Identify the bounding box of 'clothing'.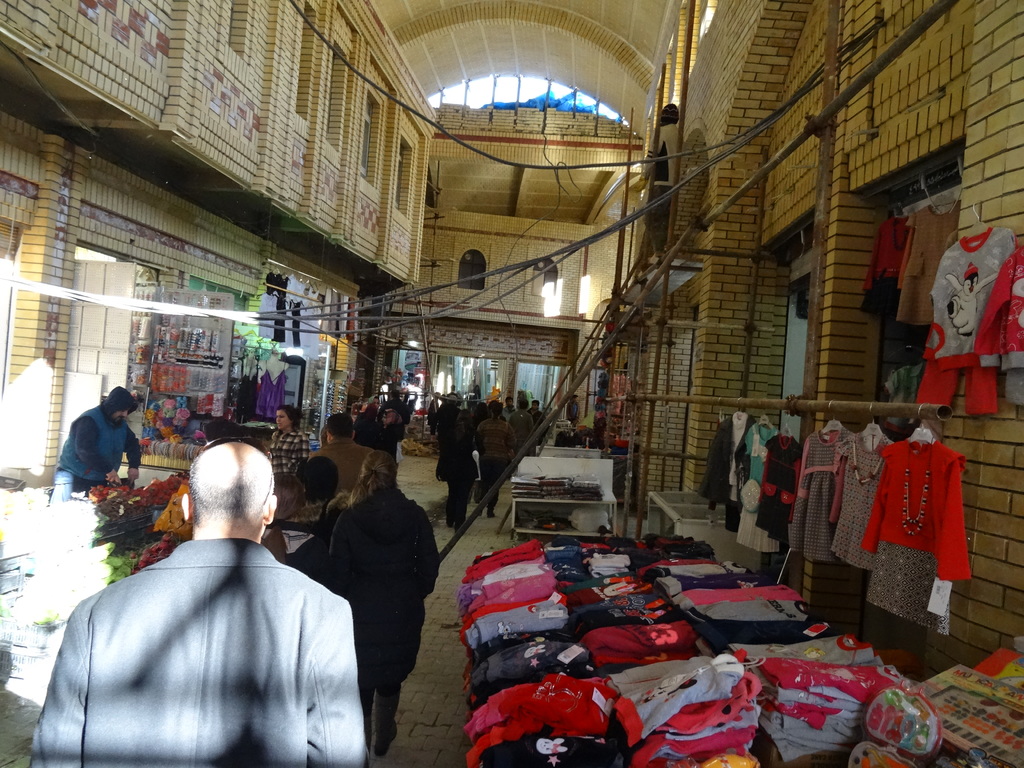
[275,428,326,472].
